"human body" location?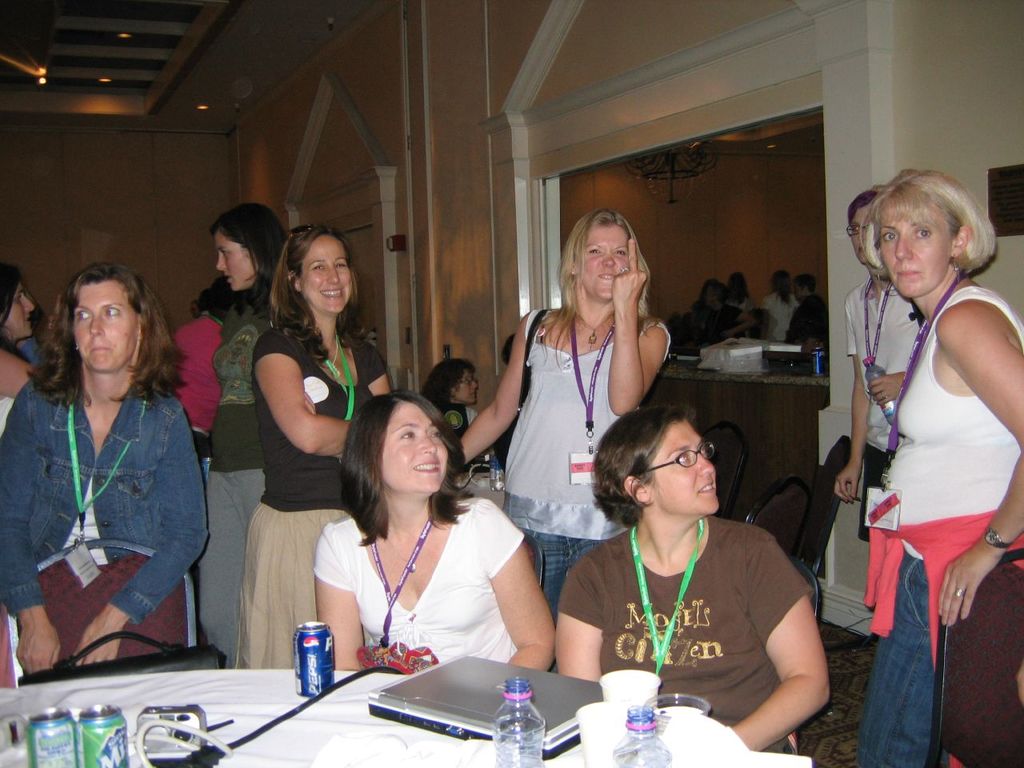
0:263:224:659
